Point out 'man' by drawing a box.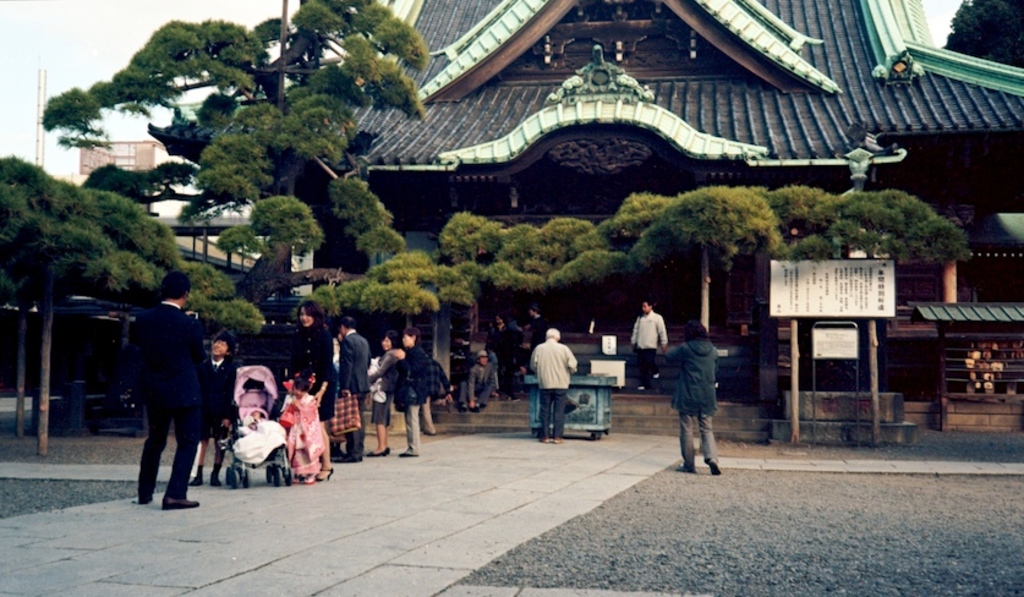
Rect(454, 354, 497, 411).
